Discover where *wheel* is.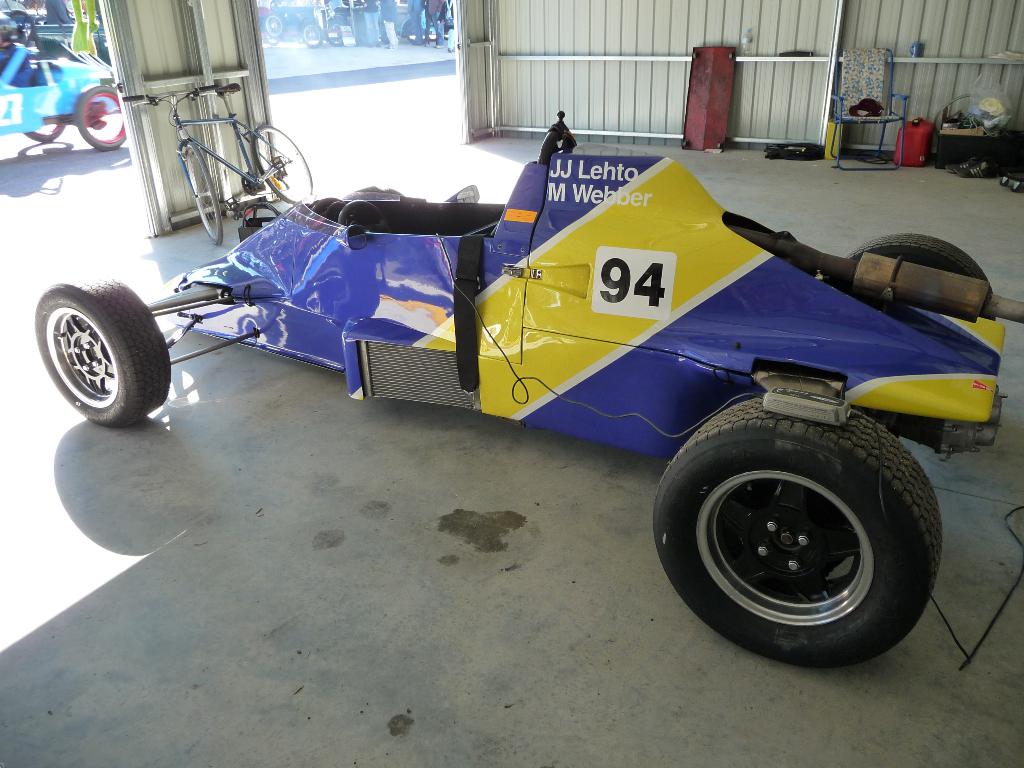
Discovered at bbox(250, 124, 320, 211).
